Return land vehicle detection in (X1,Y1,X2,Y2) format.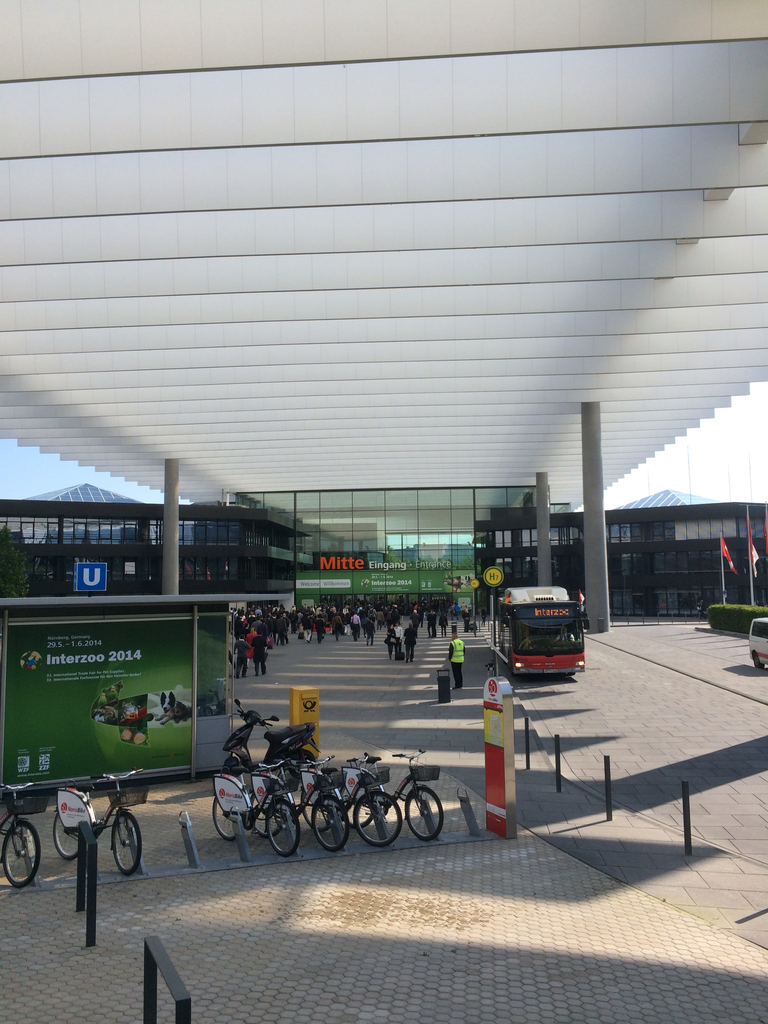
(211,756,301,857).
